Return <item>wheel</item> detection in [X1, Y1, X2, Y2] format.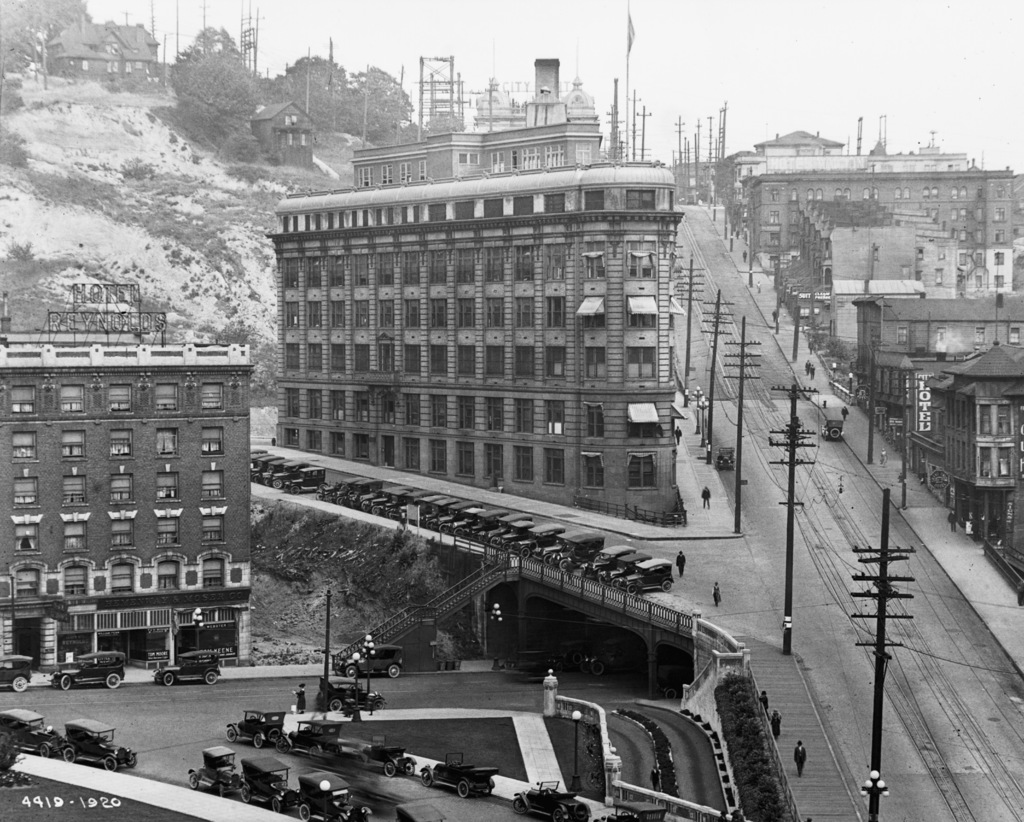
[271, 796, 282, 810].
